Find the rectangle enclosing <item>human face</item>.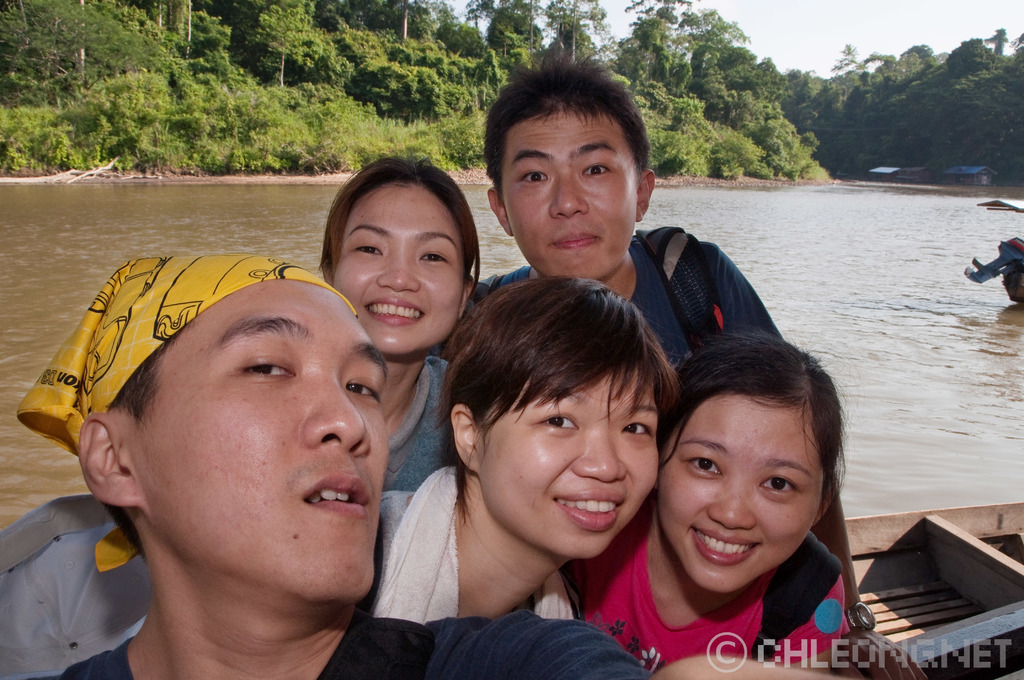
BBox(656, 397, 820, 590).
